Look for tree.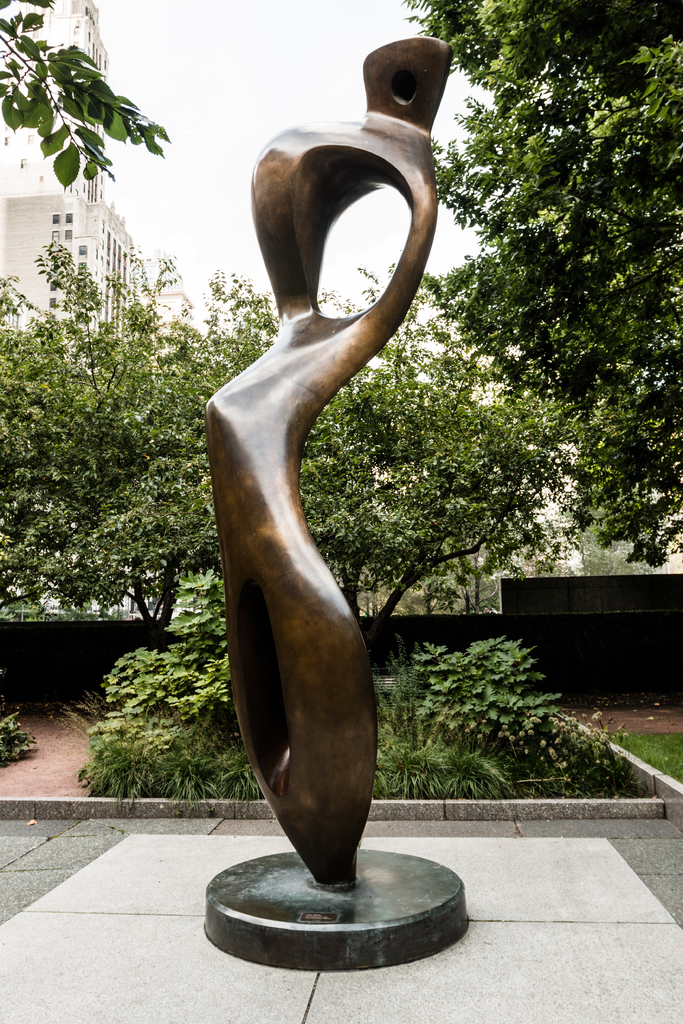
Found: left=290, top=309, right=543, bottom=613.
